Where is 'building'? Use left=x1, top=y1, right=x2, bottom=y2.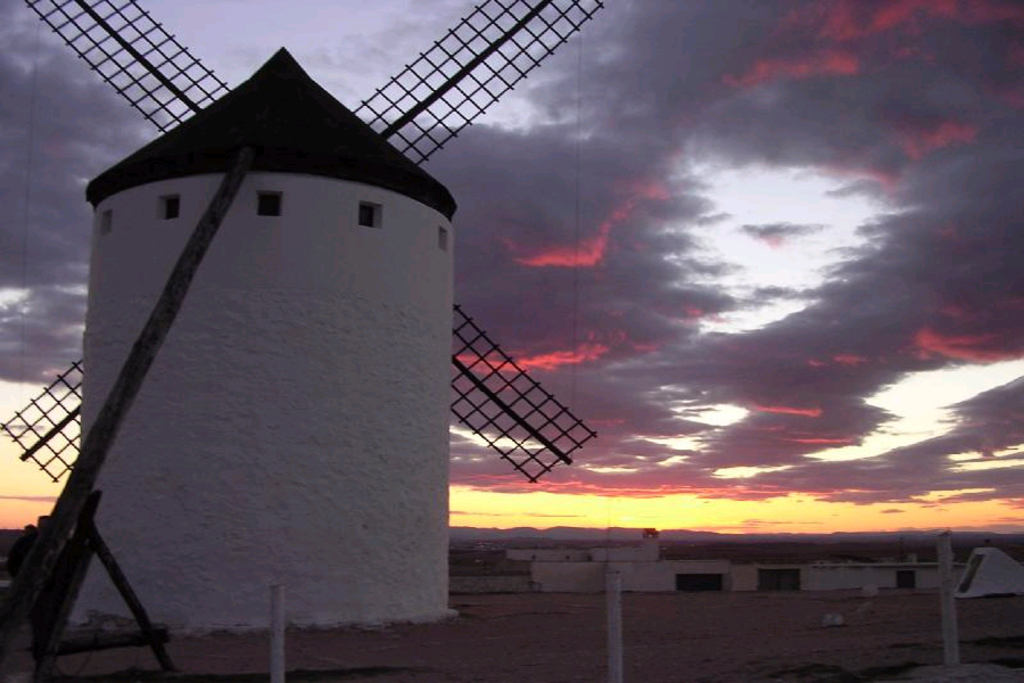
left=80, top=42, right=464, bottom=615.
